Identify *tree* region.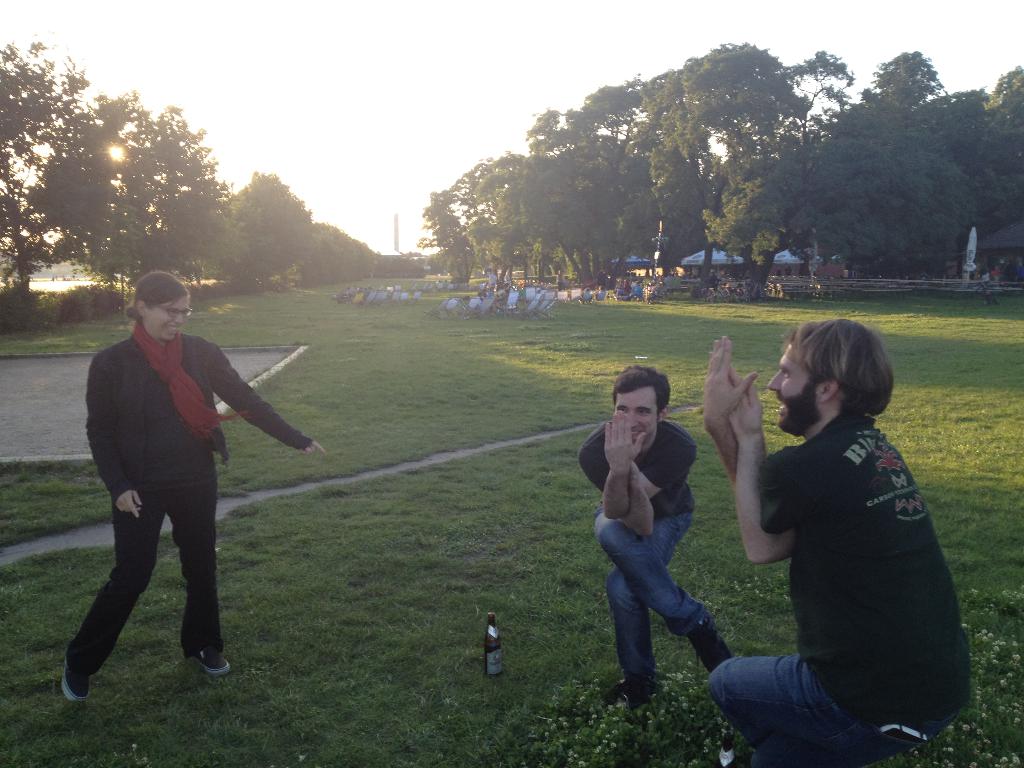
Region: [982,67,1023,251].
